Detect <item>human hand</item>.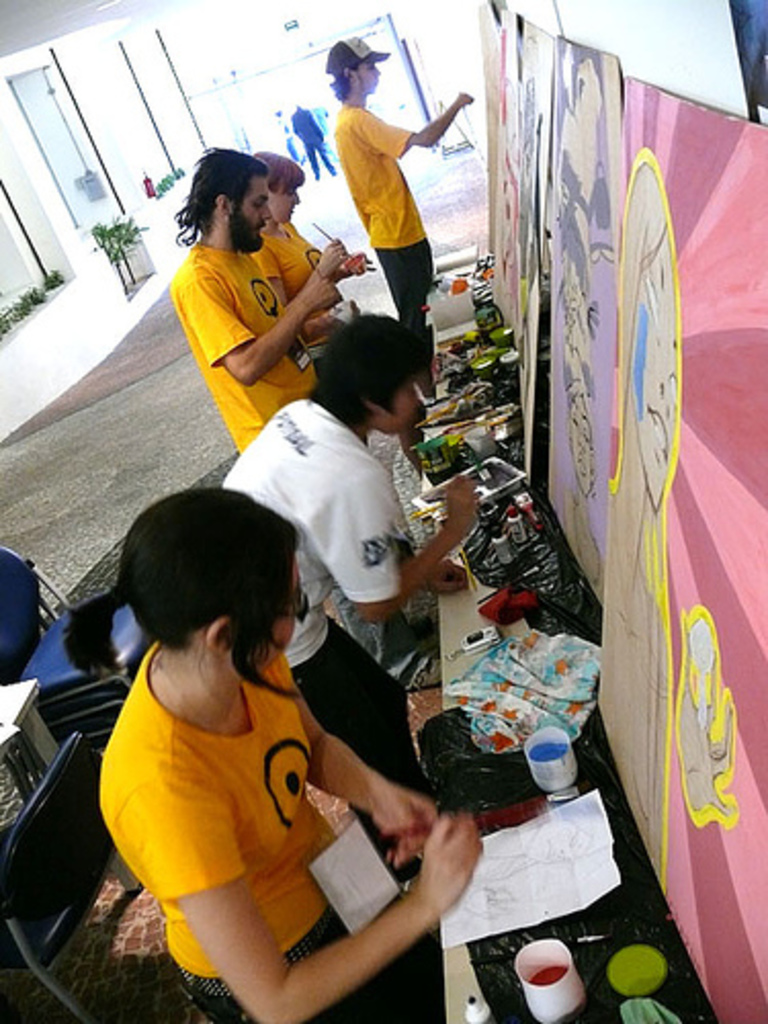
Detected at l=422, t=555, r=469, b=598.
